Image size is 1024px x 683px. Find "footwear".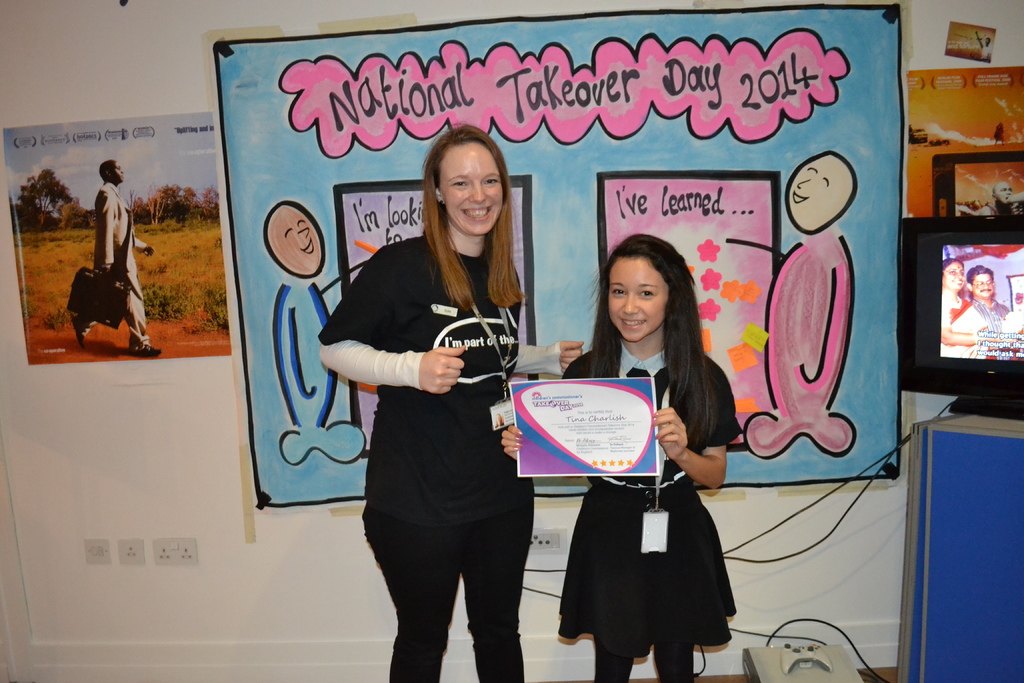
(left=71, top=319, right=84, bottom=349).
